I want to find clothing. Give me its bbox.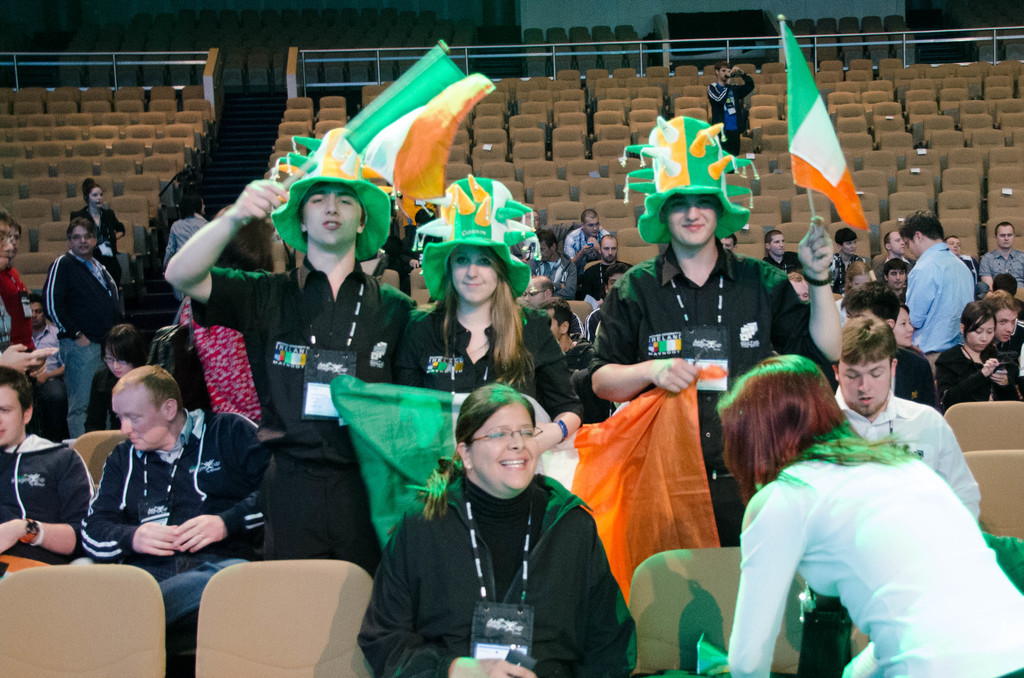
rect(1014, 300, 1023, 314).
